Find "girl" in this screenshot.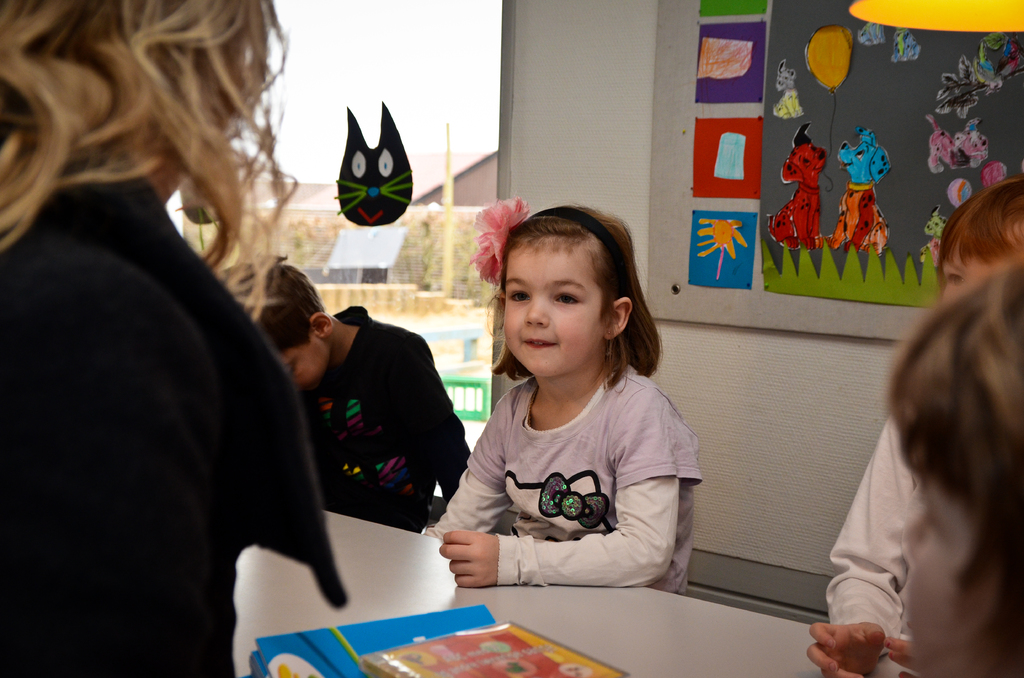
The bounding box for "girl" is [425, 205, 705, 595].
